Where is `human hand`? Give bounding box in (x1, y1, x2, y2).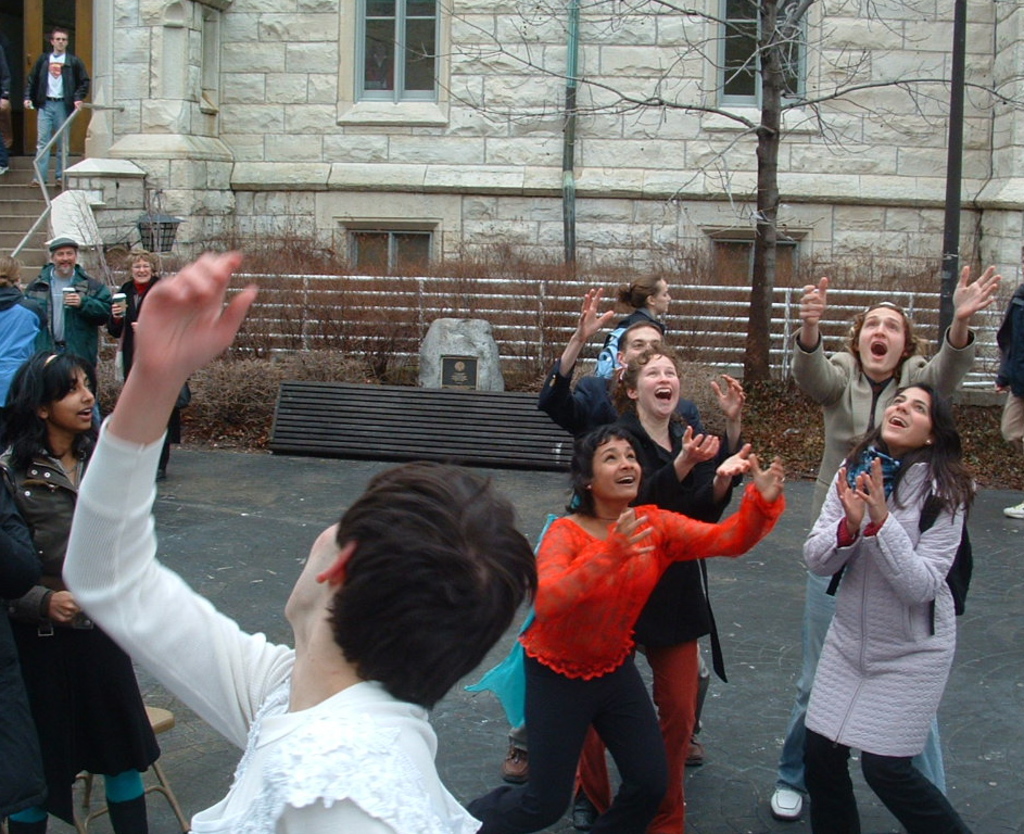
(834, 460, 861, 527).
